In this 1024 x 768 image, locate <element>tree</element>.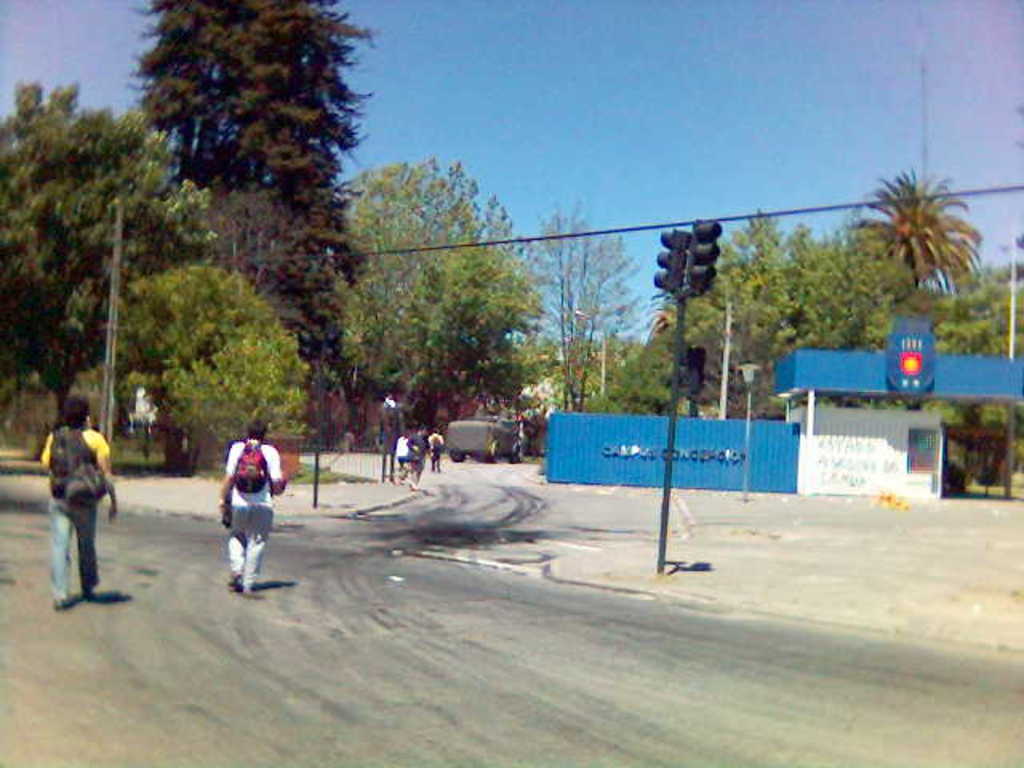
Bounding box: box(131, 0, 384, 326).
